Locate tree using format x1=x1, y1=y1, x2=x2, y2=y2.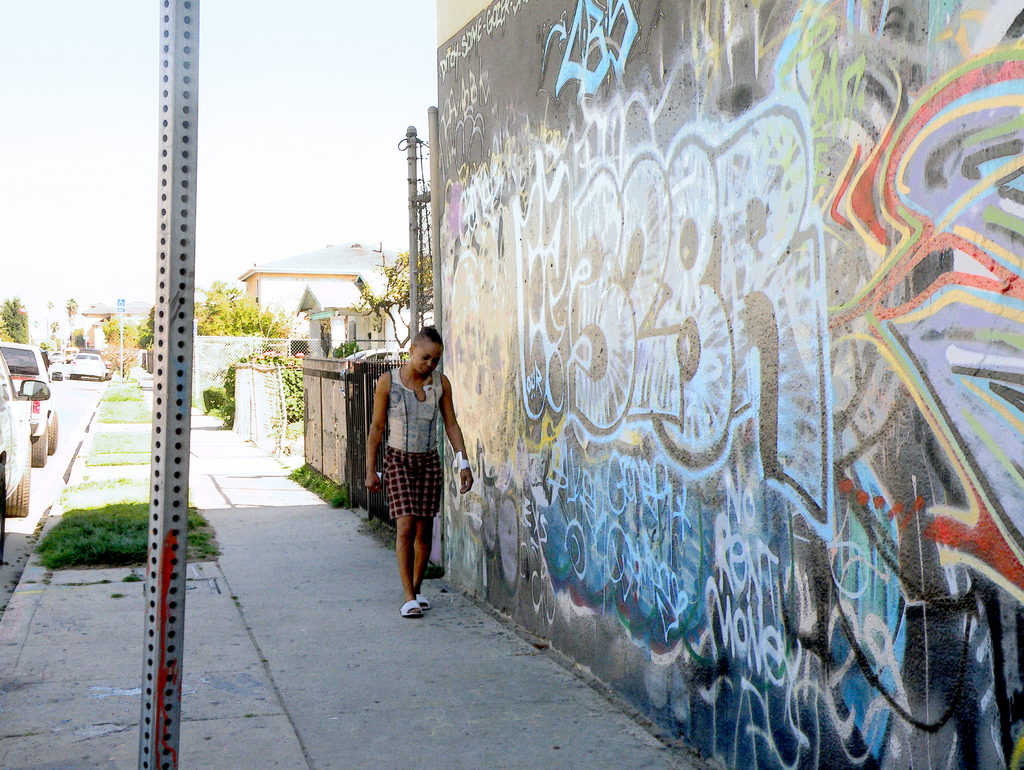
x1=0, y1=296, x2=35, y2=349.
